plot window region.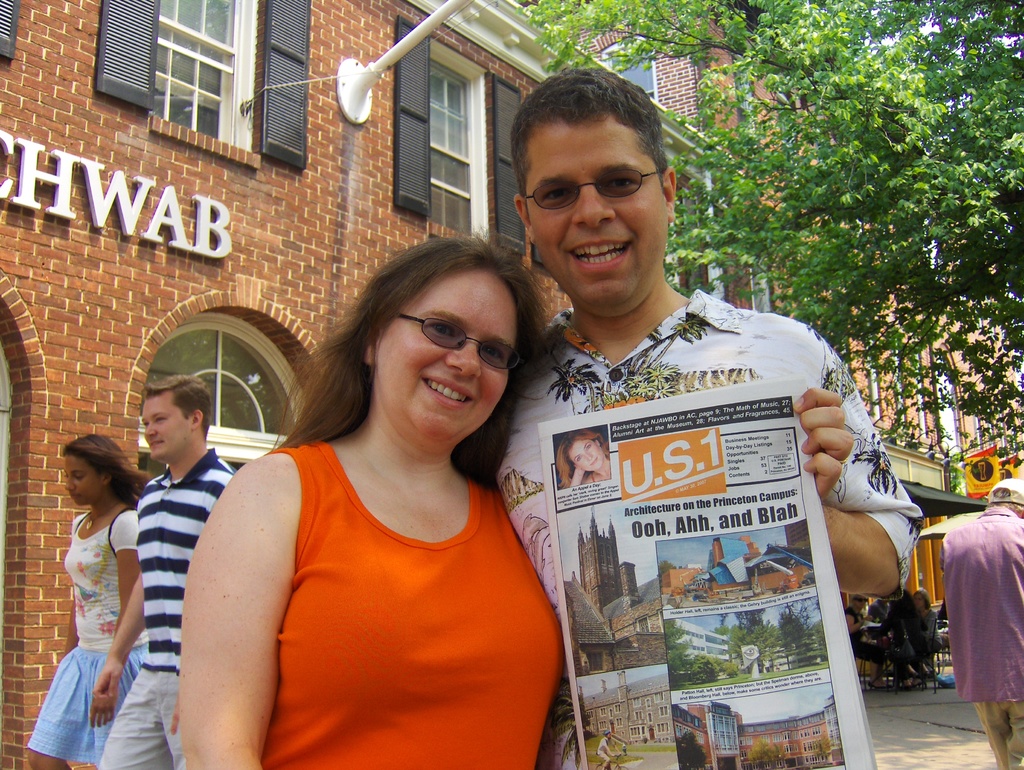
Plotted at [152,0,261,147].
